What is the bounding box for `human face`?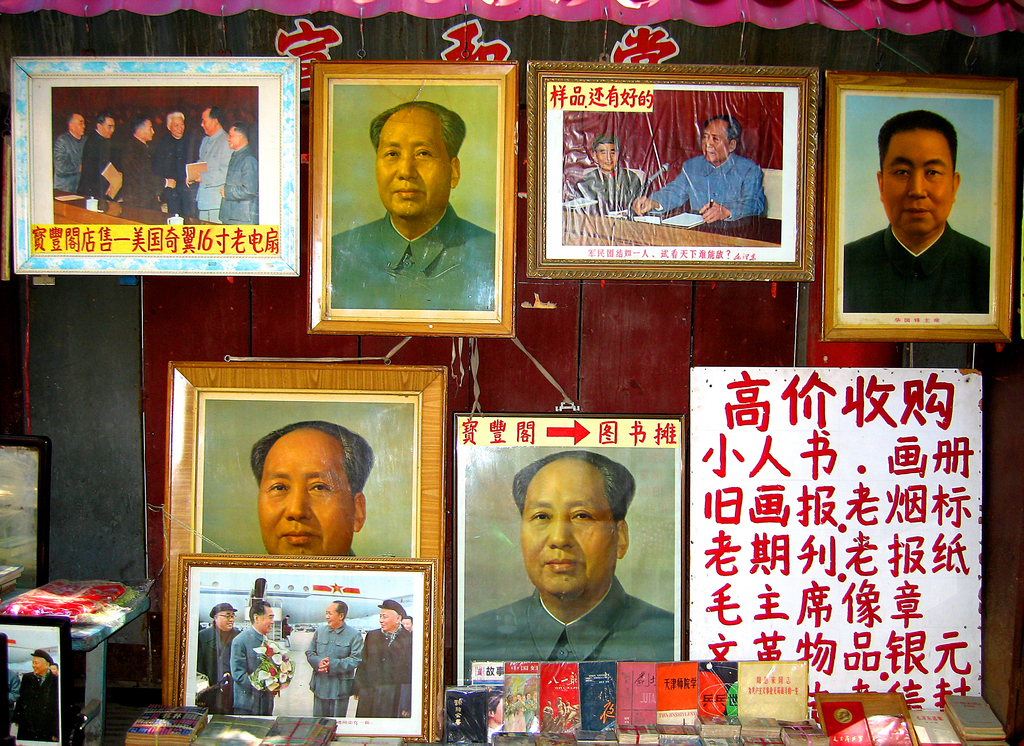
(884,136,950,235).
